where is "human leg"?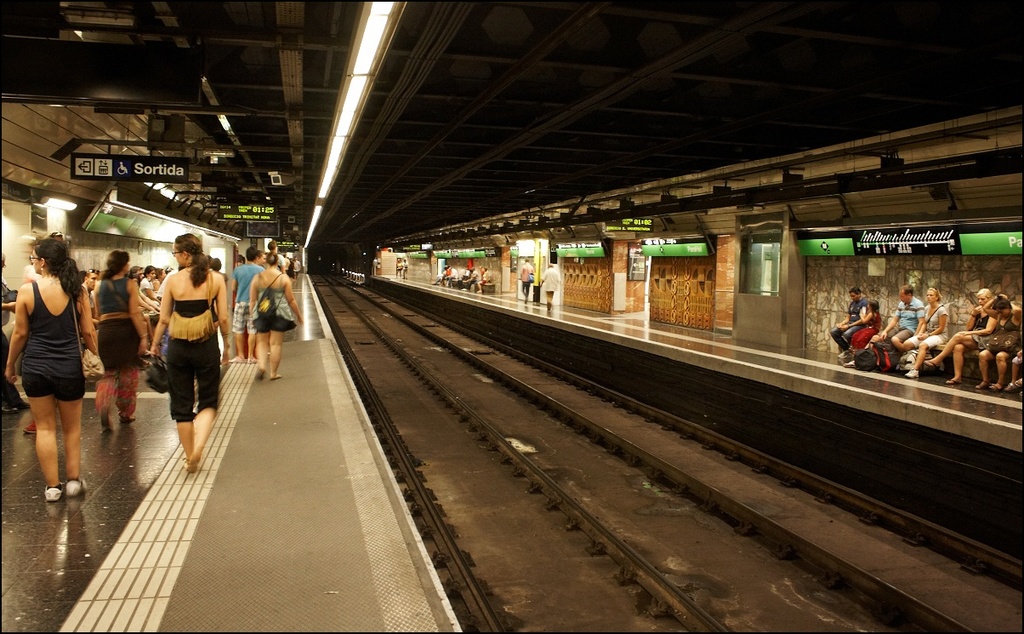
270 330 282 383.
